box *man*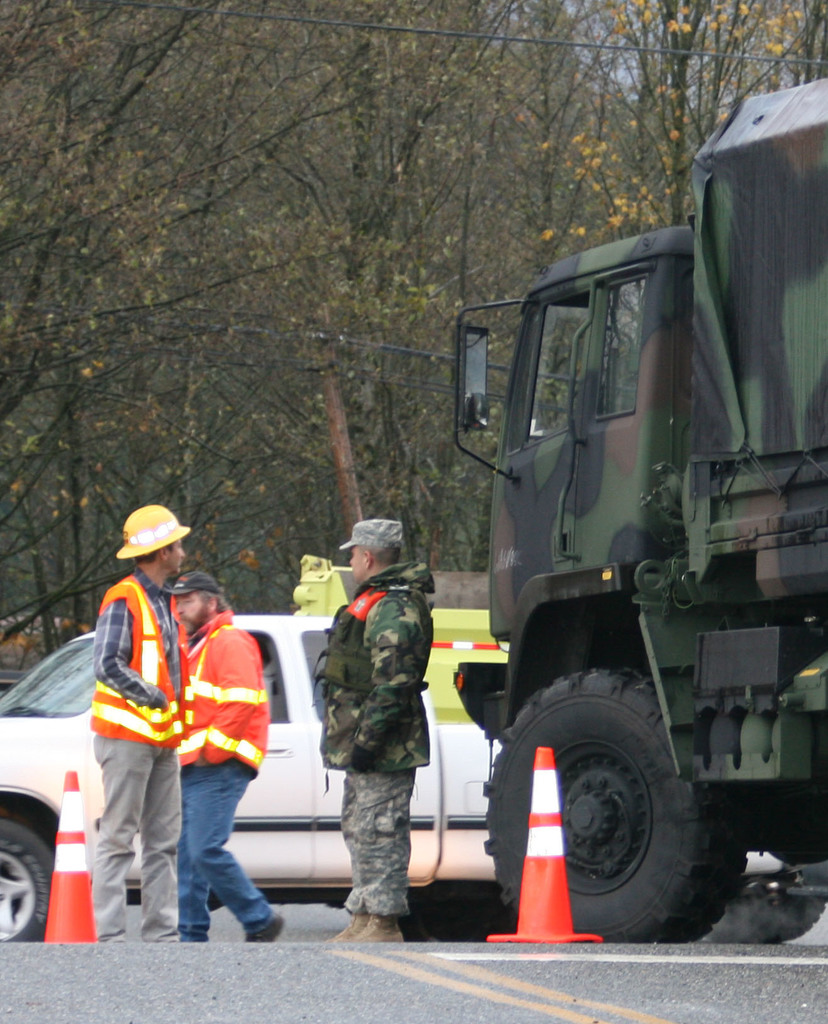
box(307, 520, 453, 948)
